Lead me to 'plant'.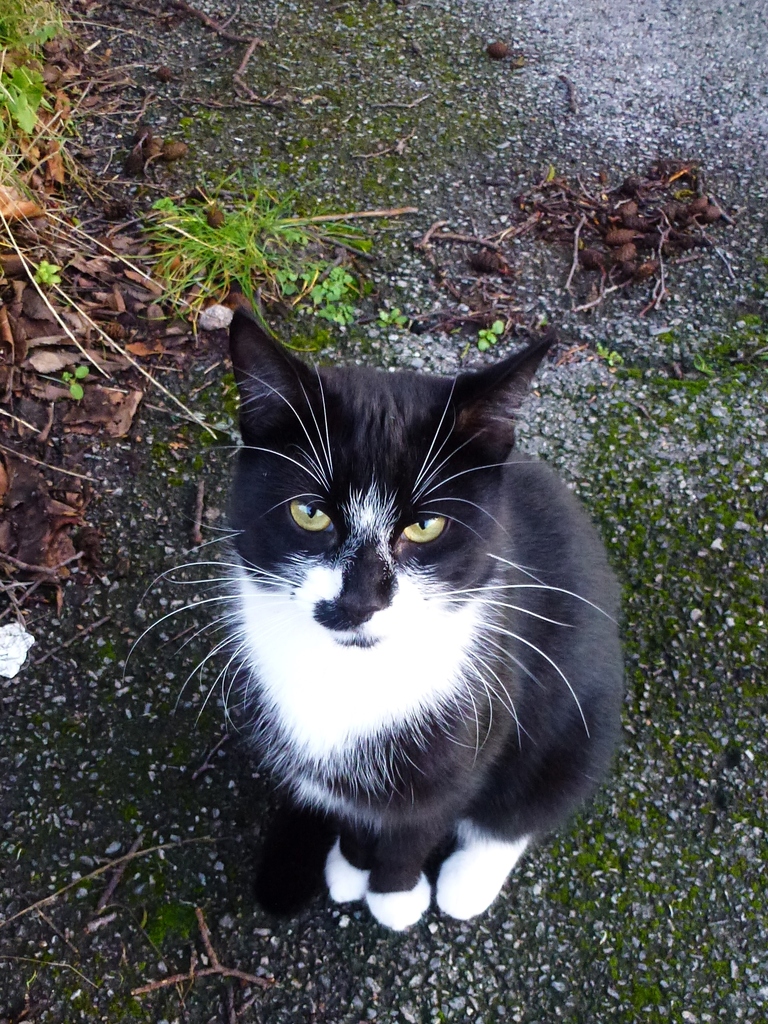
Lead to locate(0, 0, 89, 188).
